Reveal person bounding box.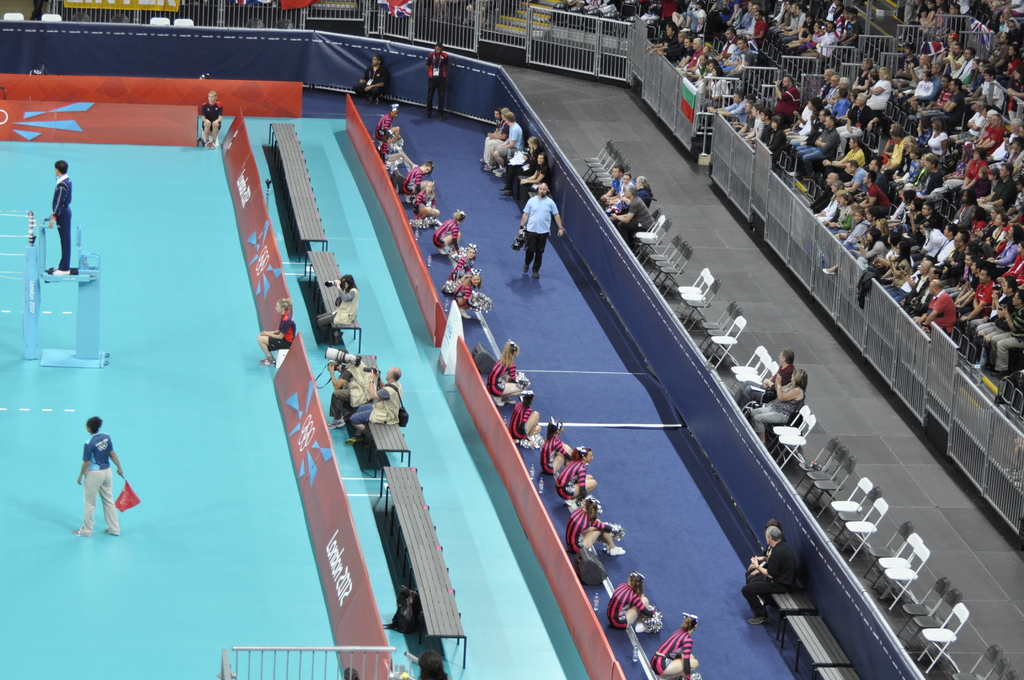
Revealed: BBox(42, 157, 73, 271).
